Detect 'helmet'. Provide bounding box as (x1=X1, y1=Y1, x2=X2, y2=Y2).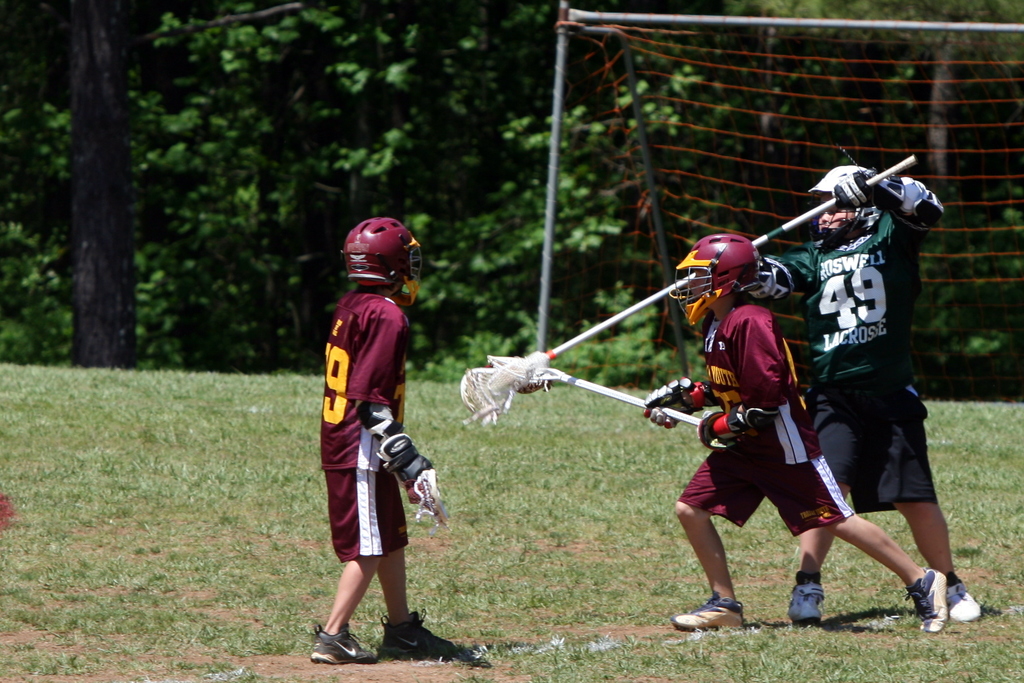
(x1=669, y1=235, x2=757, y2=327).
